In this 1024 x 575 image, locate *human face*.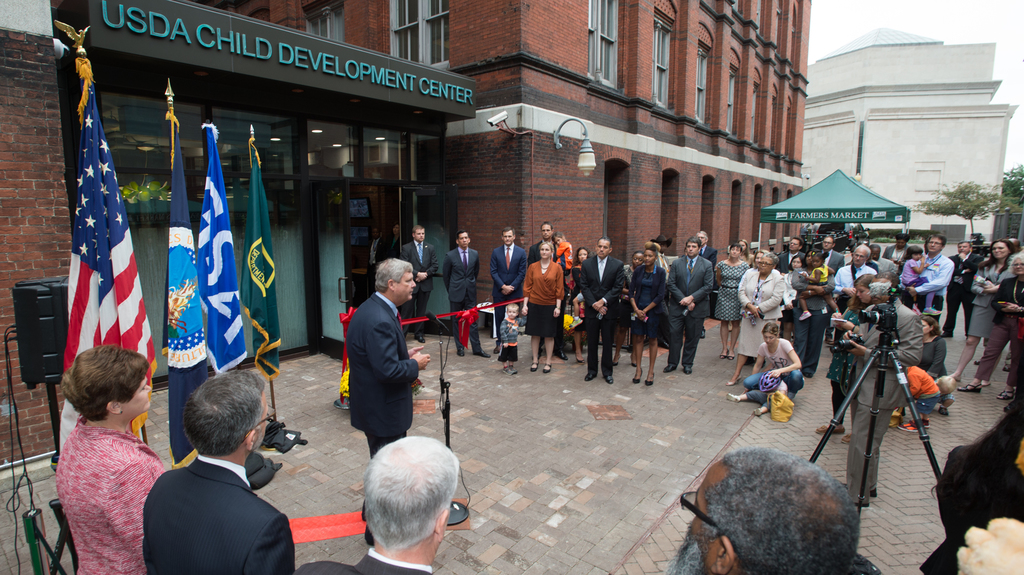
Bounding box: locate(540, 225, 553, 242).
